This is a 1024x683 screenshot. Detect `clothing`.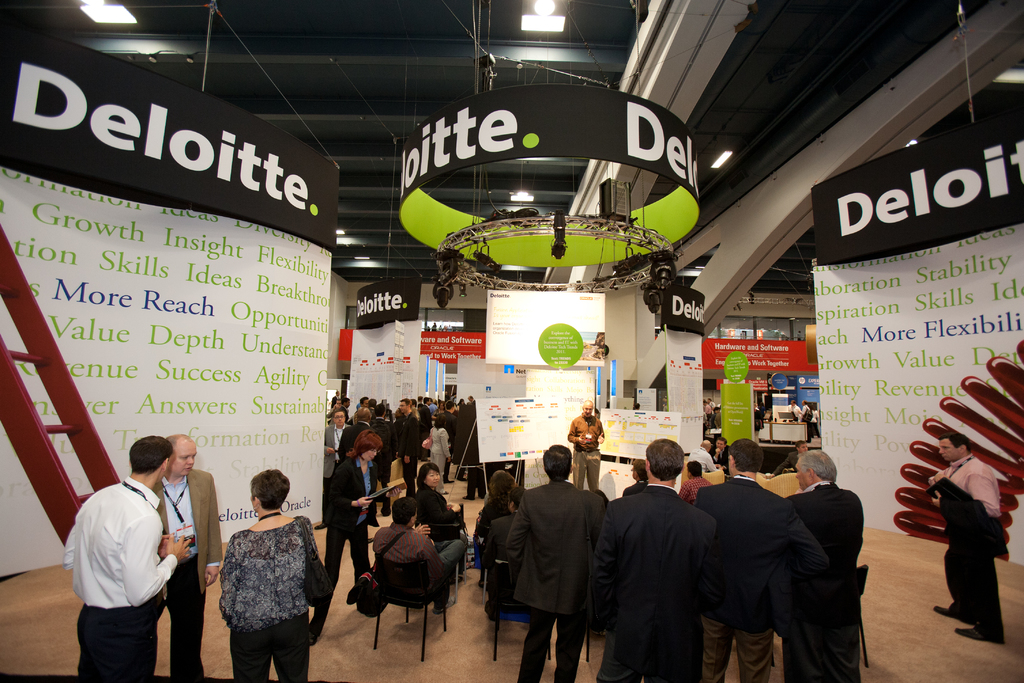
<region>315, 454, 381, 626</region>.
